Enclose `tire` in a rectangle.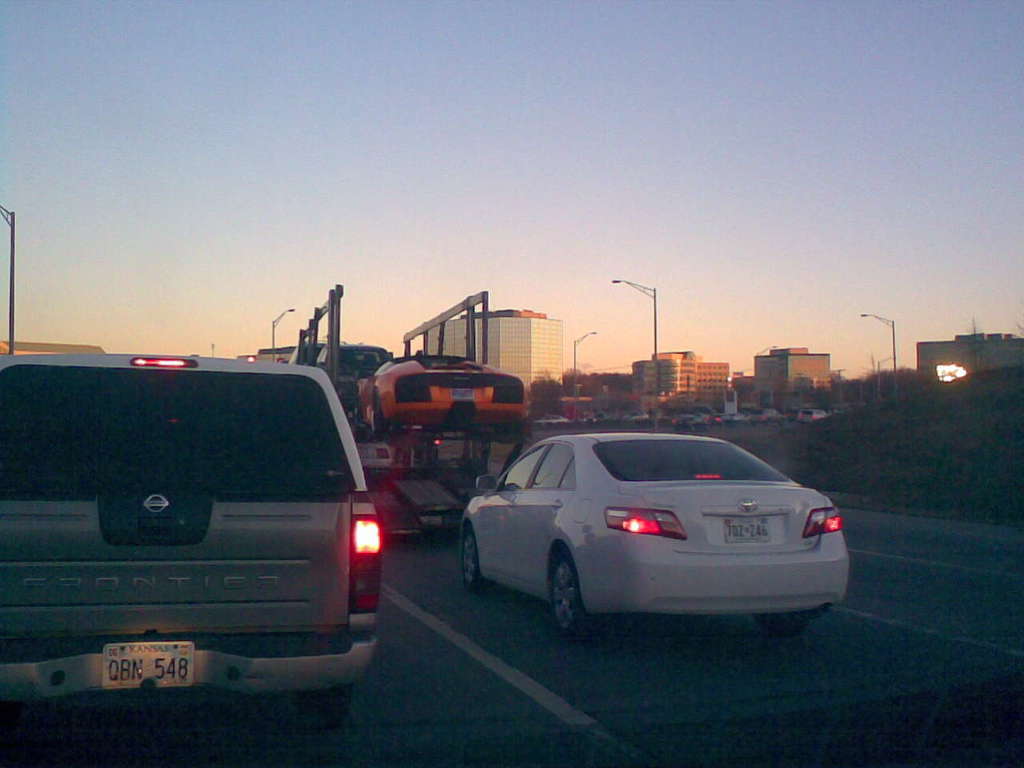
detection(534, 554, 622, 640).
